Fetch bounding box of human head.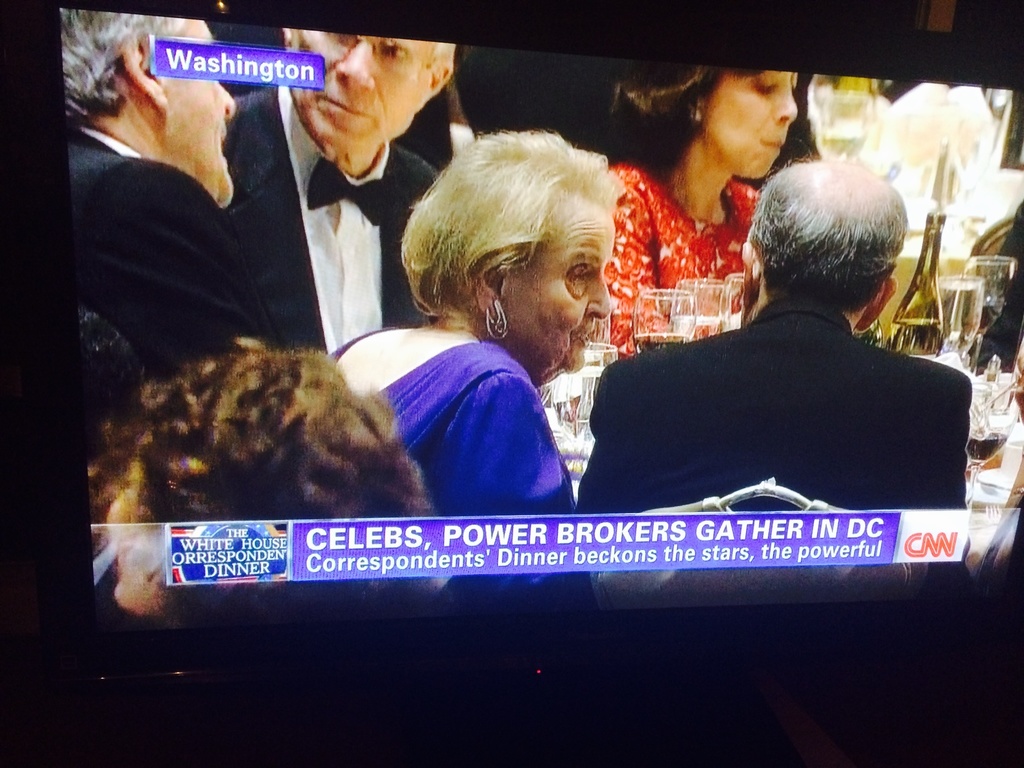
Bbox: BBox(108, 338, 432, 614).
